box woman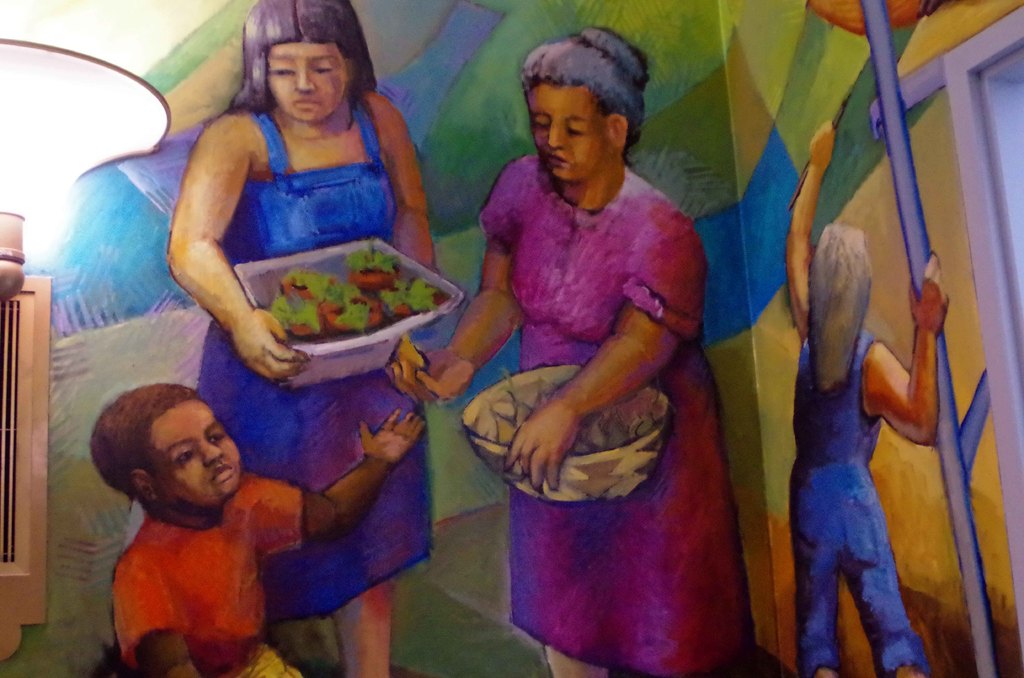
<region>427, 29, 742, 648</region>
